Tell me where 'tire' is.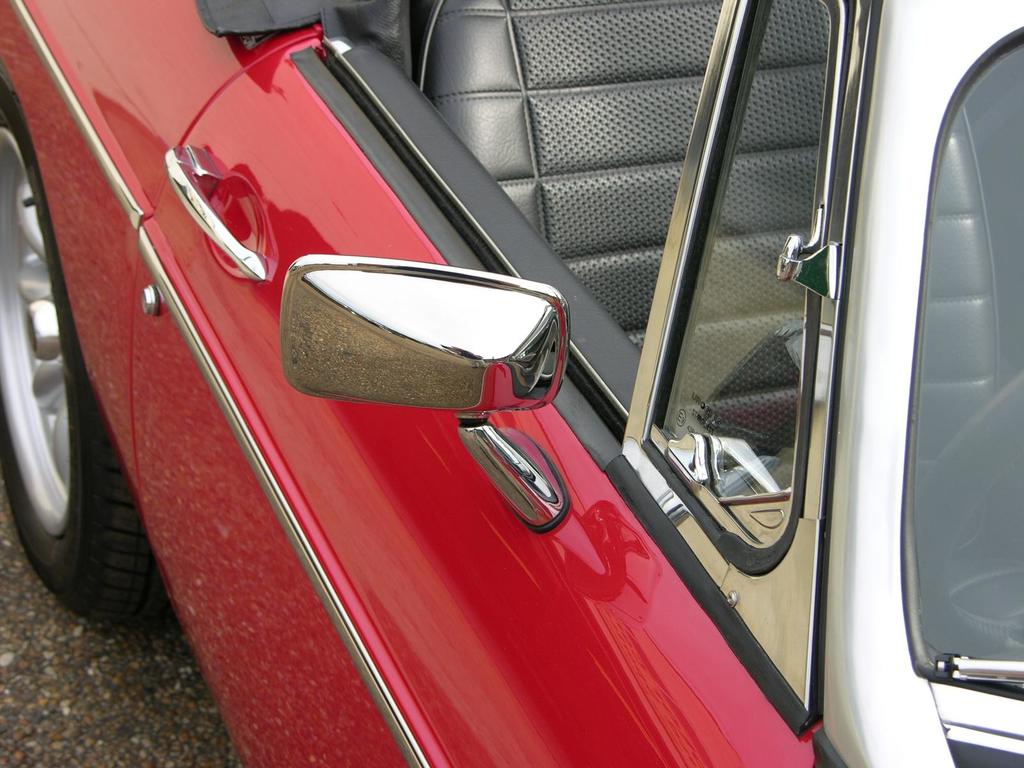
'tire' is at [left=0, top=64, right=164, bottom=617].
